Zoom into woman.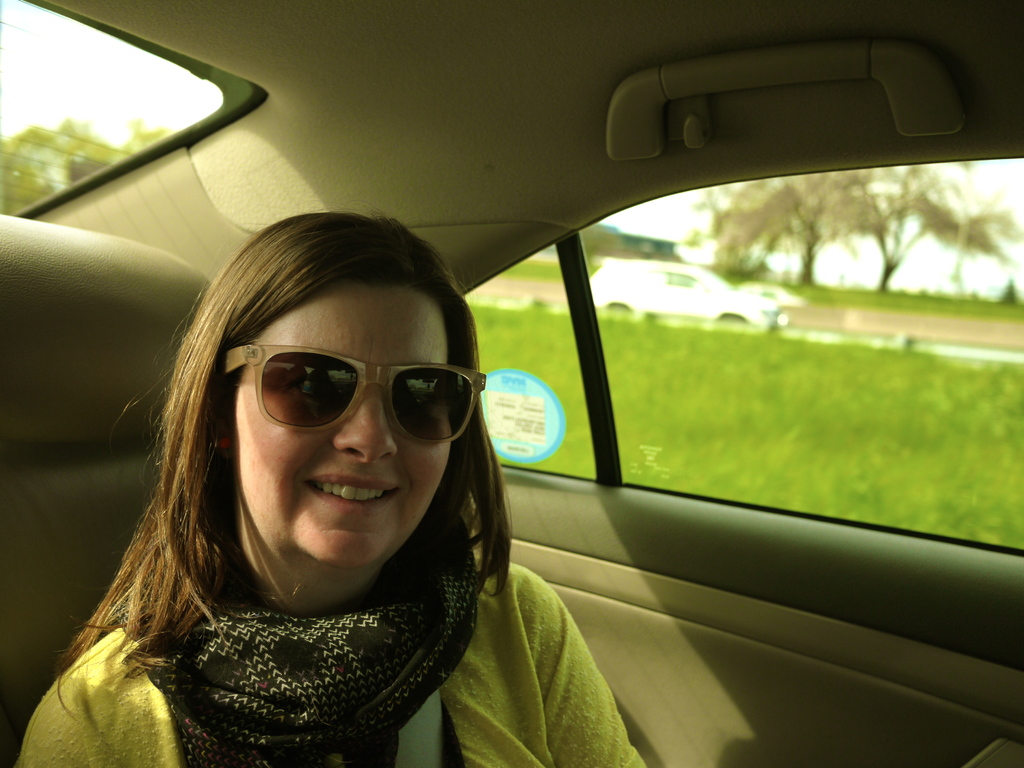
Zoom target: {"x1": 56, "y1": 198, "x2": 603, "y2": 767}.
